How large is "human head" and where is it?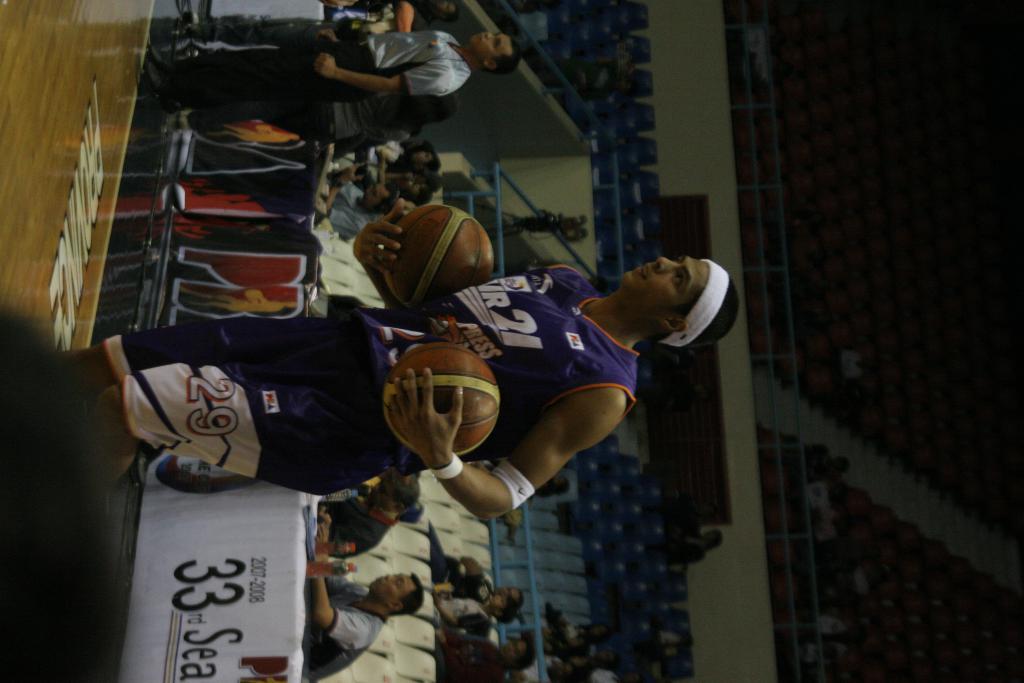
Bounding box: select_region(433, 1, 459, 23).
